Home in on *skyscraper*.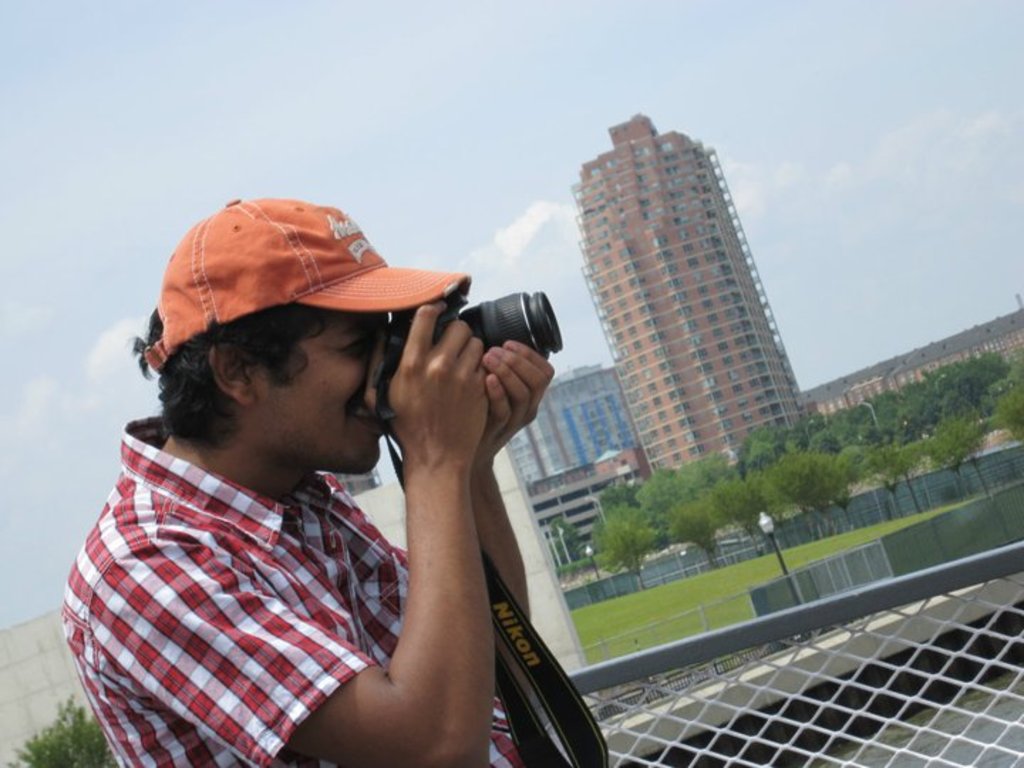
Homed in at (499, 357, 636, 519).
